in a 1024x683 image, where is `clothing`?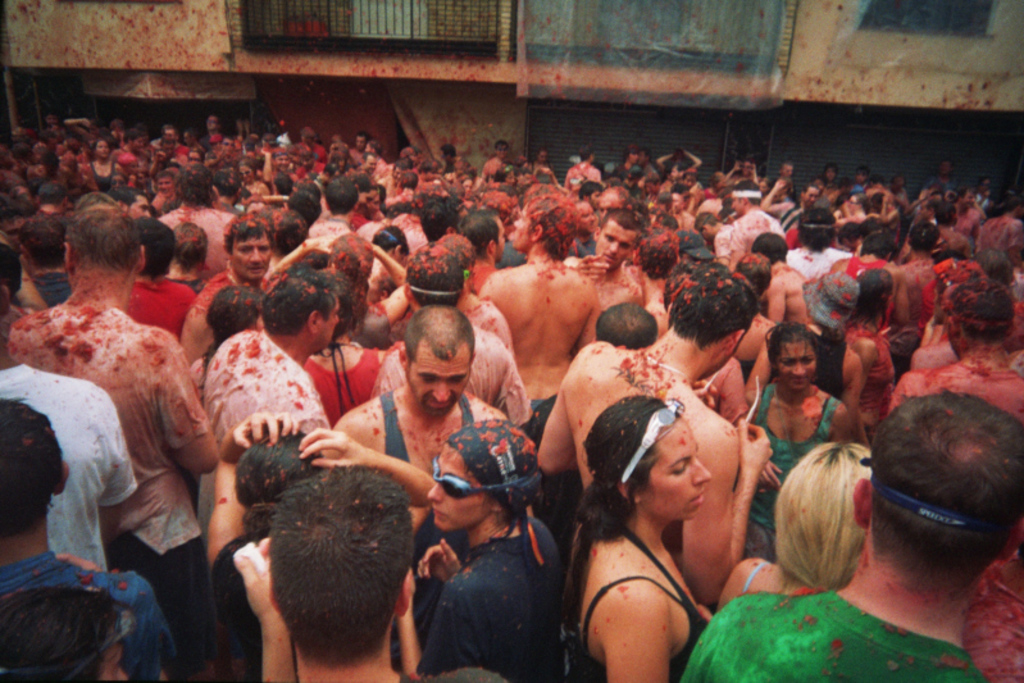
(x1=787, y1=226, x2=804, y2=252).
